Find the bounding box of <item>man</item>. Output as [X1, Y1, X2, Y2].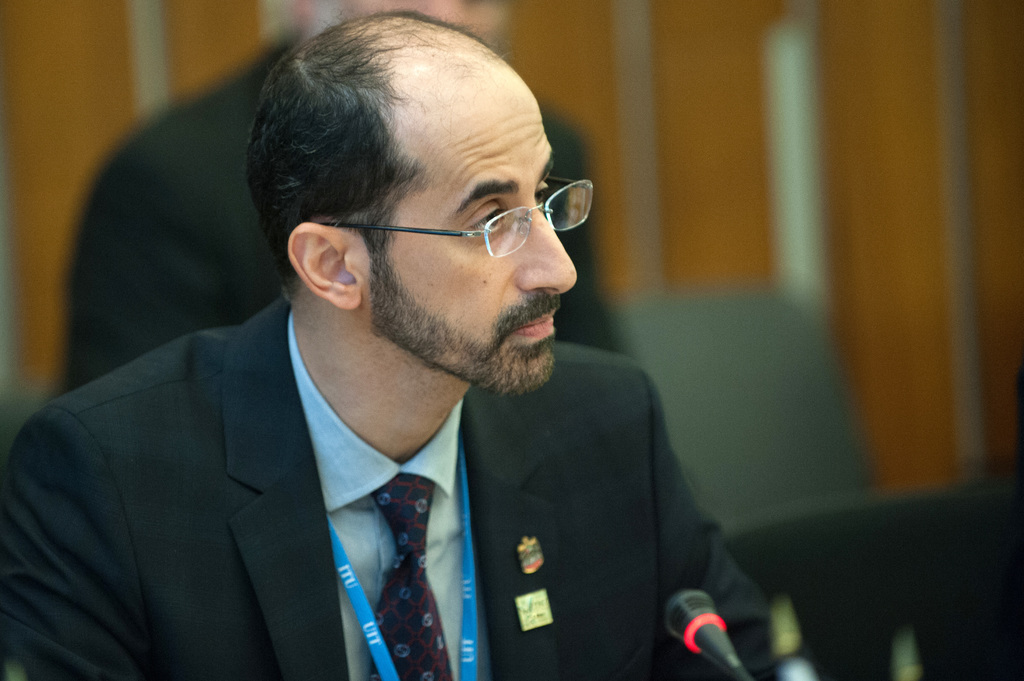
[0, 0, 769, 680].
